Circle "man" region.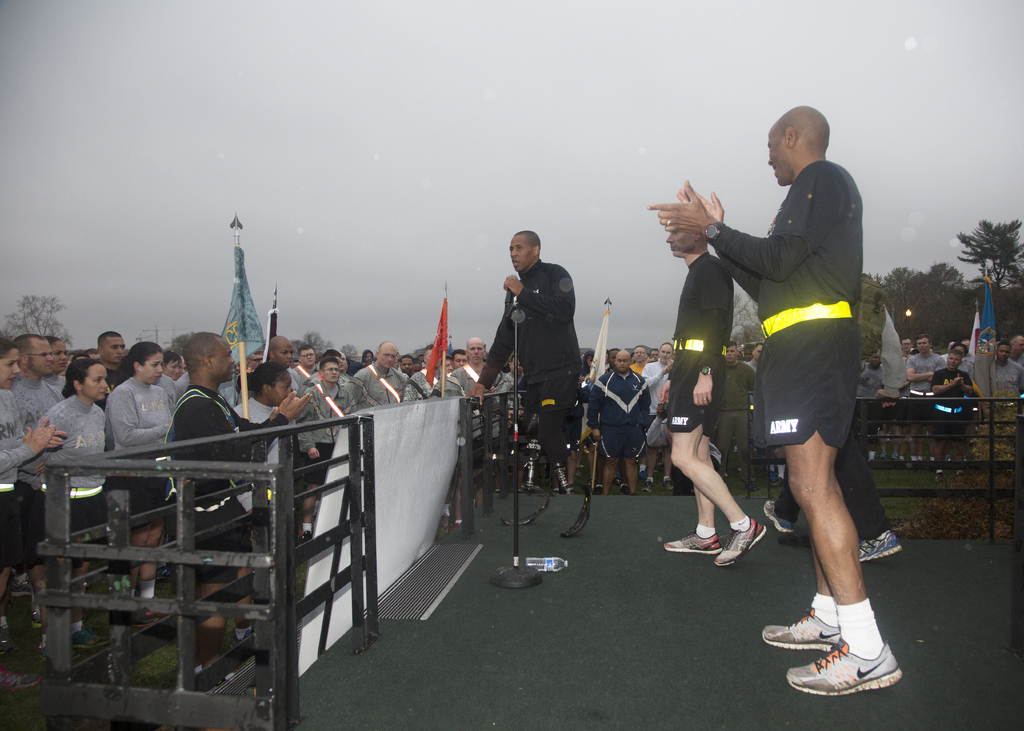
Region: 354 342 412 405.
